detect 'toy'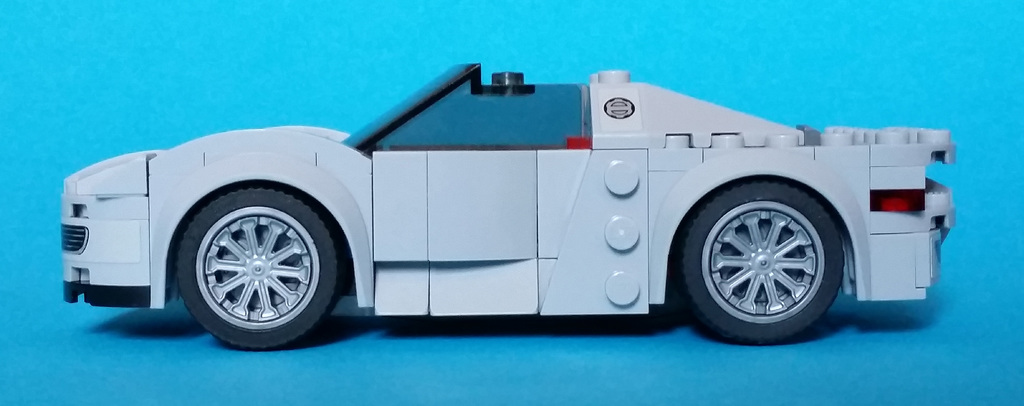
70/35/951/355
